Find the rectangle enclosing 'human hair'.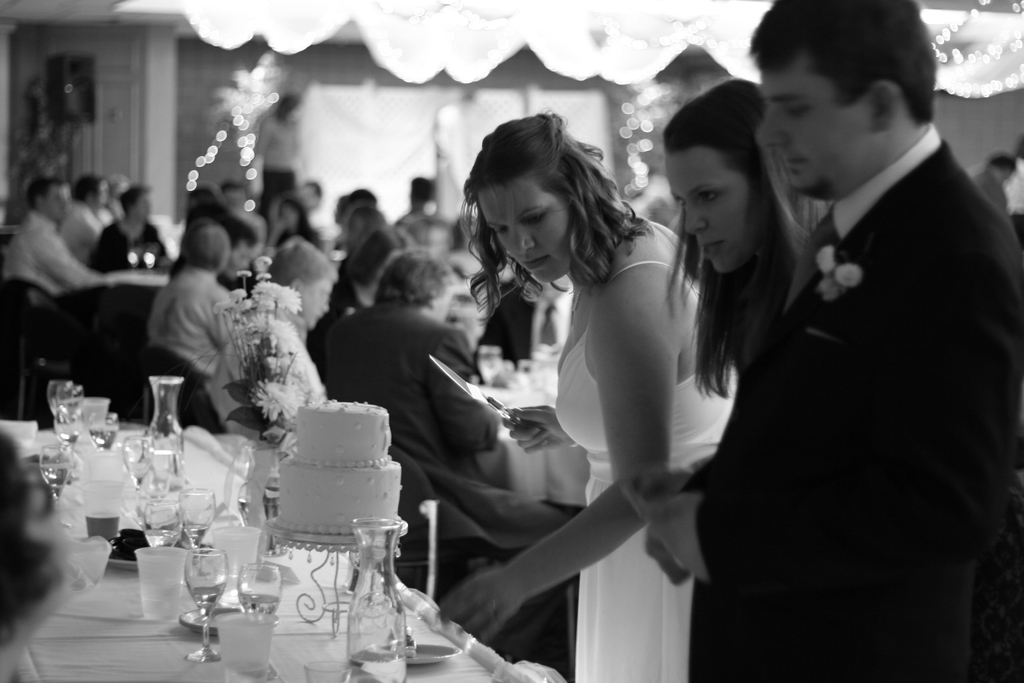
<region>749, 0, 937, 131</region>.
